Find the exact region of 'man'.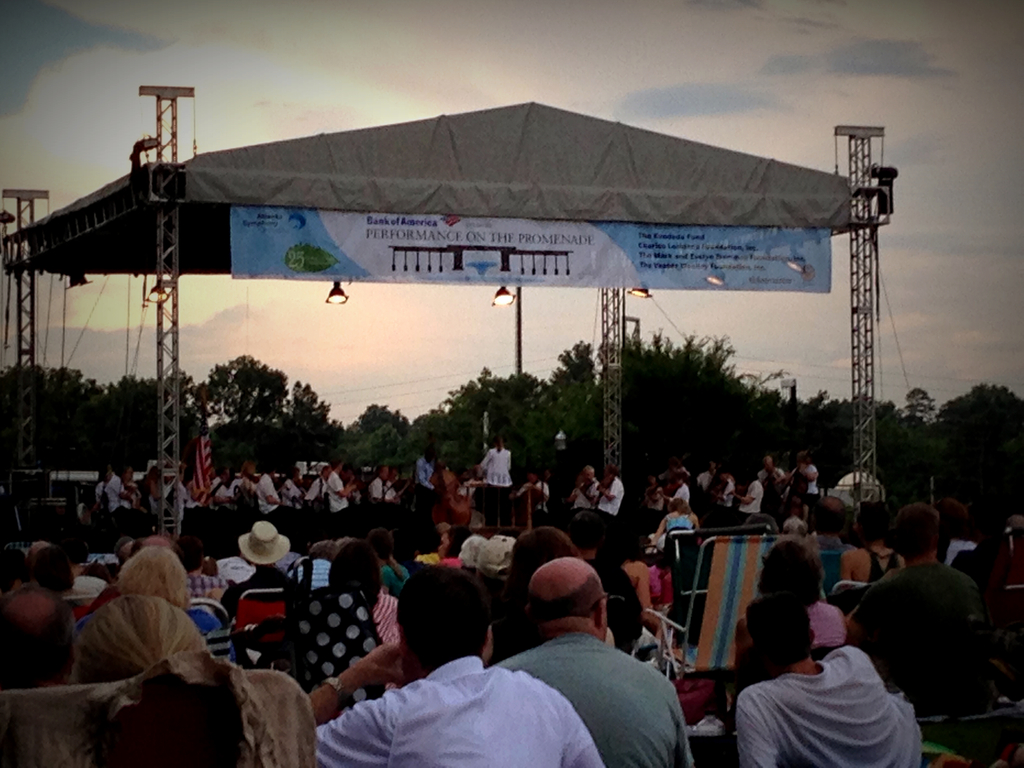
Exact region: 461, 543, 678, 764.
